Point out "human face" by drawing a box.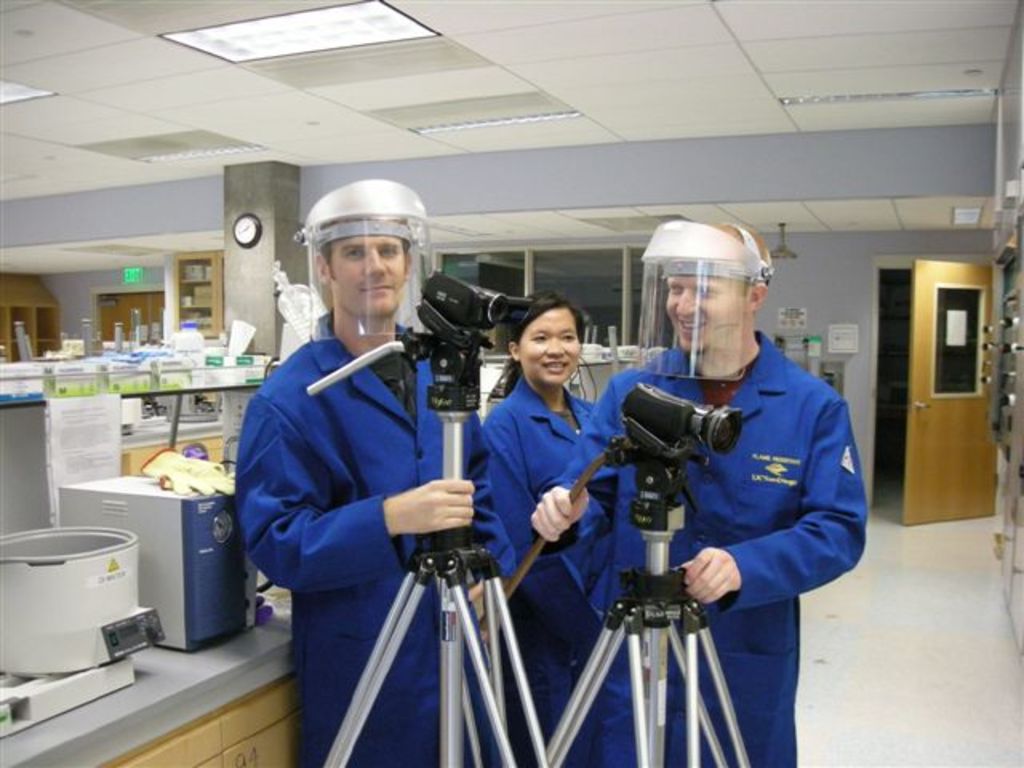
left=518, top=309, right=579, bottom=387.
